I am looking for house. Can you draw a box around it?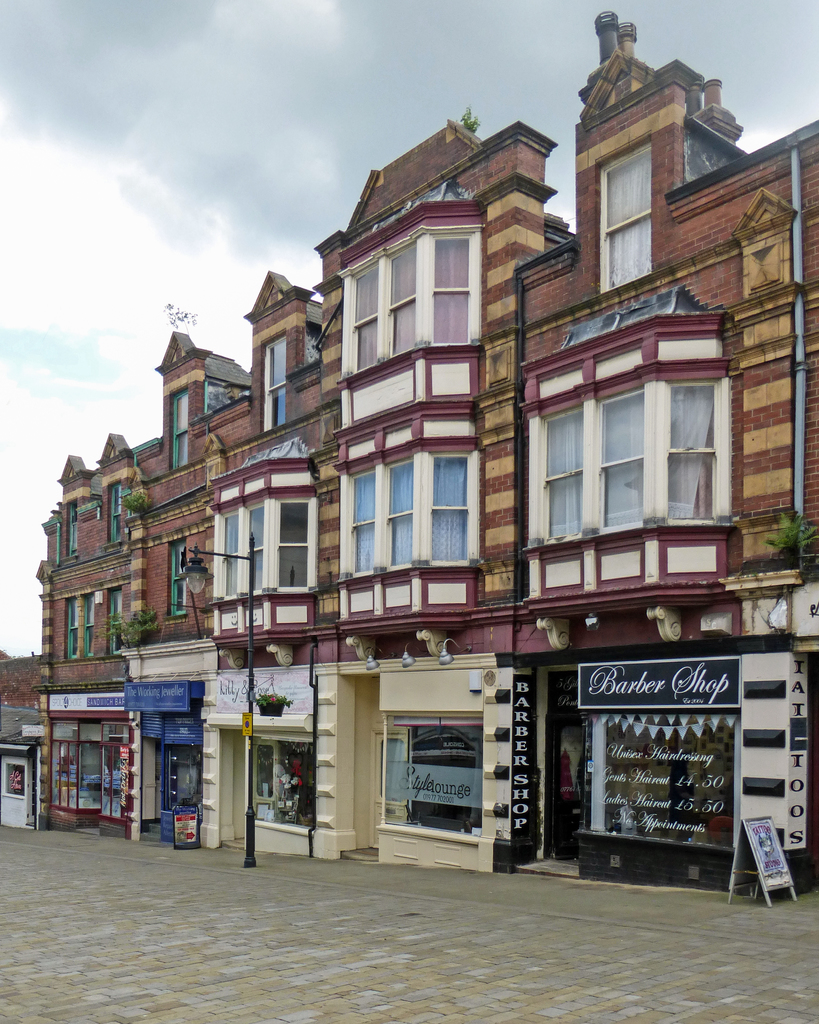
Sure, the bounding box is detection(36, 444, 148, 837).
